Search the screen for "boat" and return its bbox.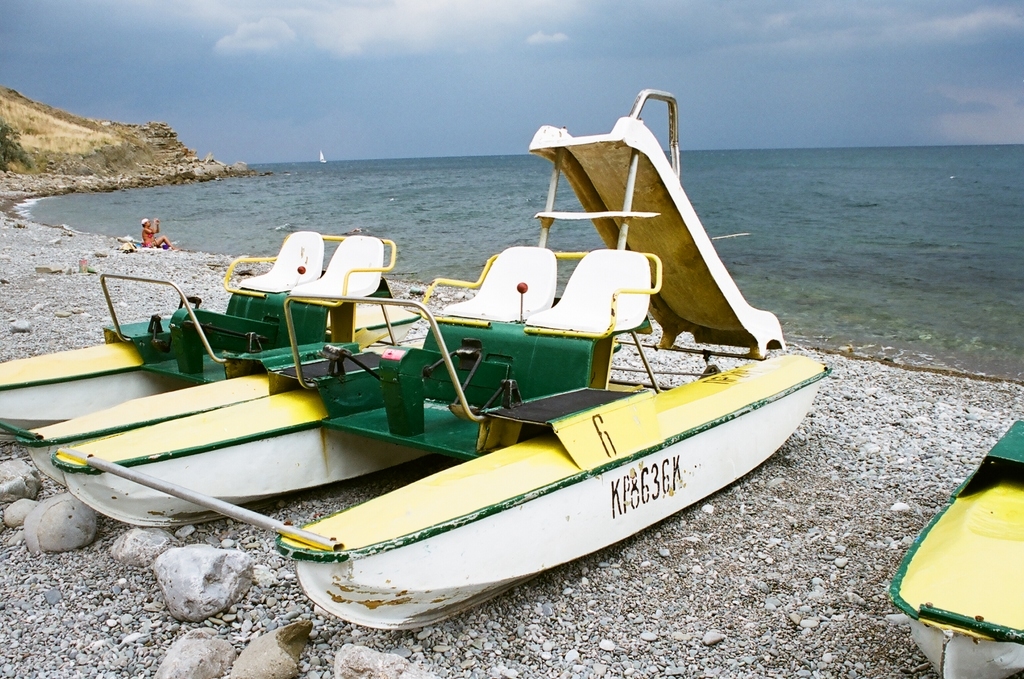
Found: 892/415/1023/678.
